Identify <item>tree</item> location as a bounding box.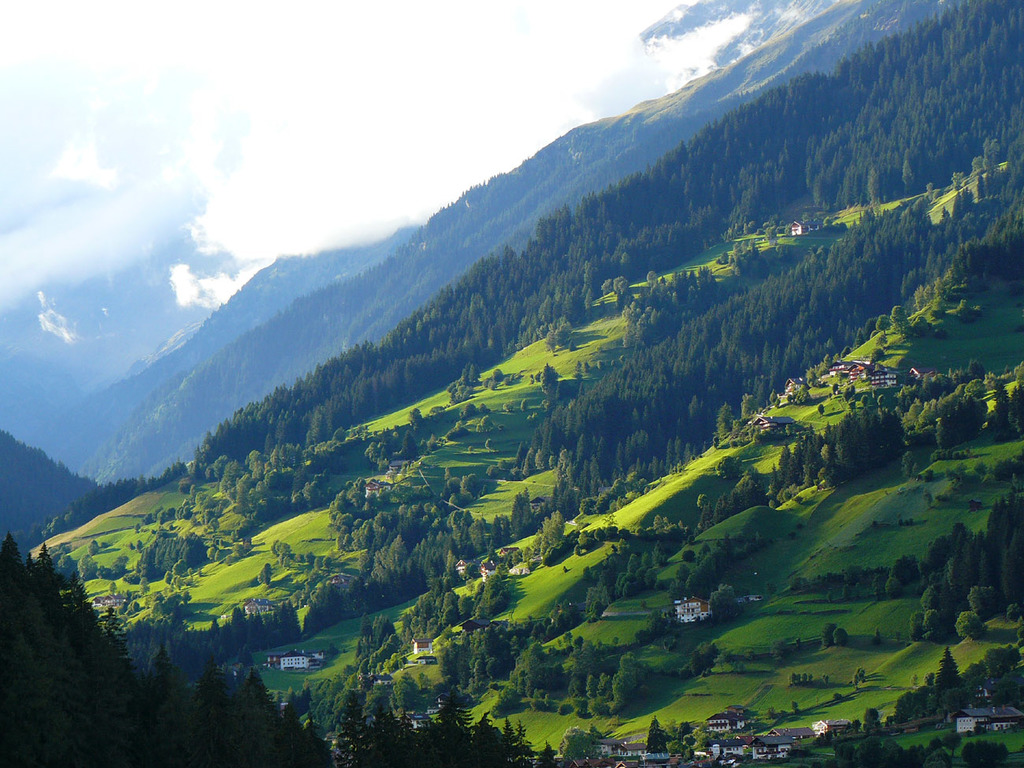
BBox(862, 417, 870, 454).
